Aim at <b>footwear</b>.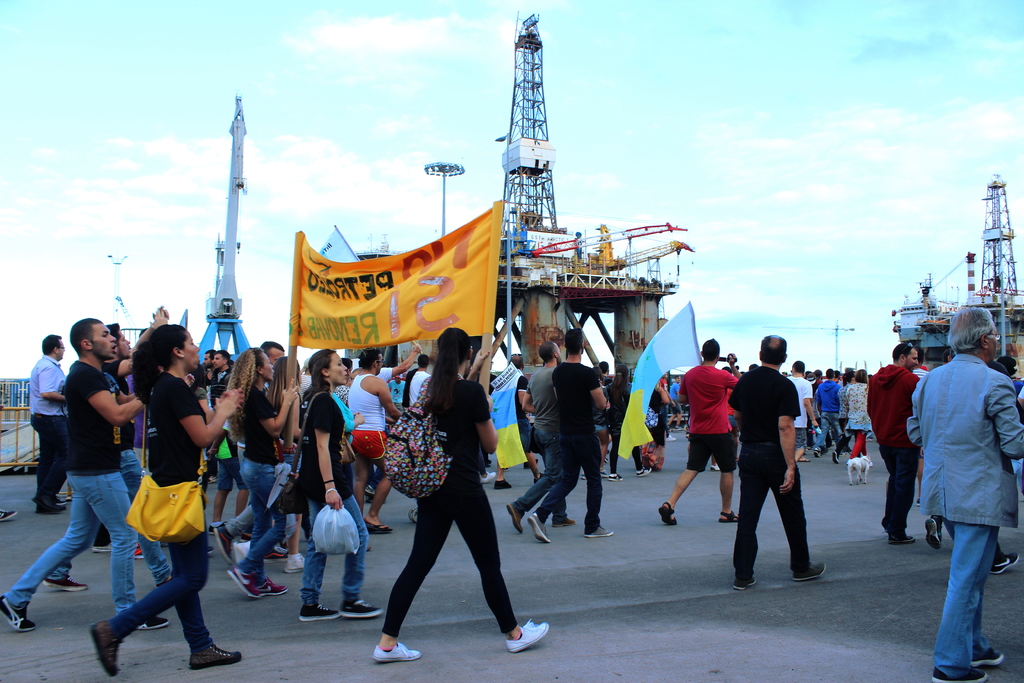
Aimed at detection(34, 503, 56, 515).
